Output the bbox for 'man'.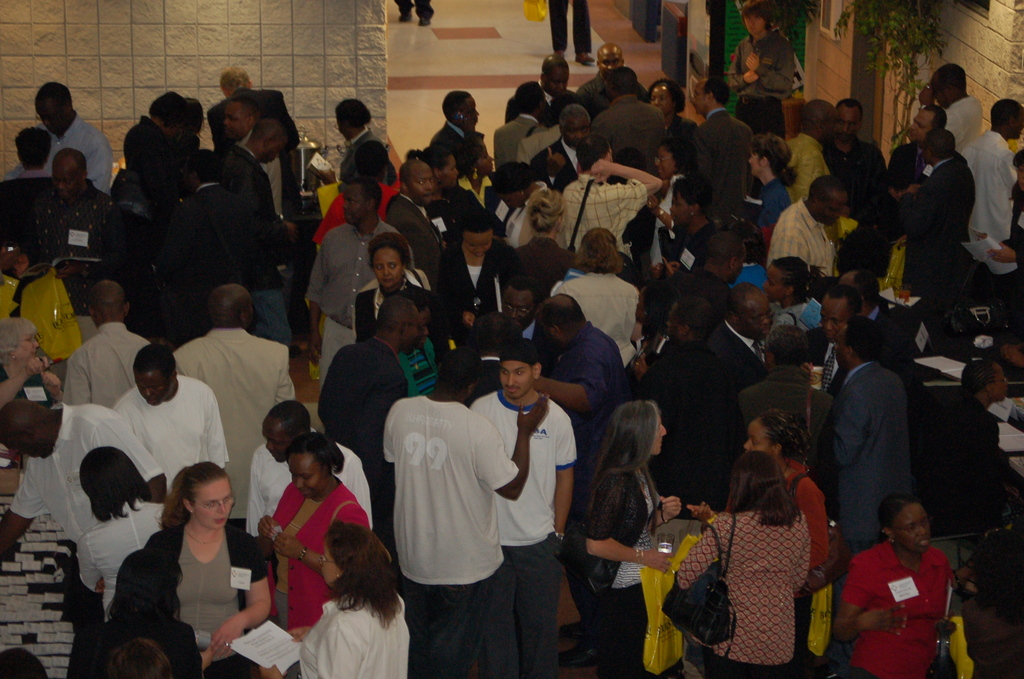
crop(826, 317, 938, 581).
